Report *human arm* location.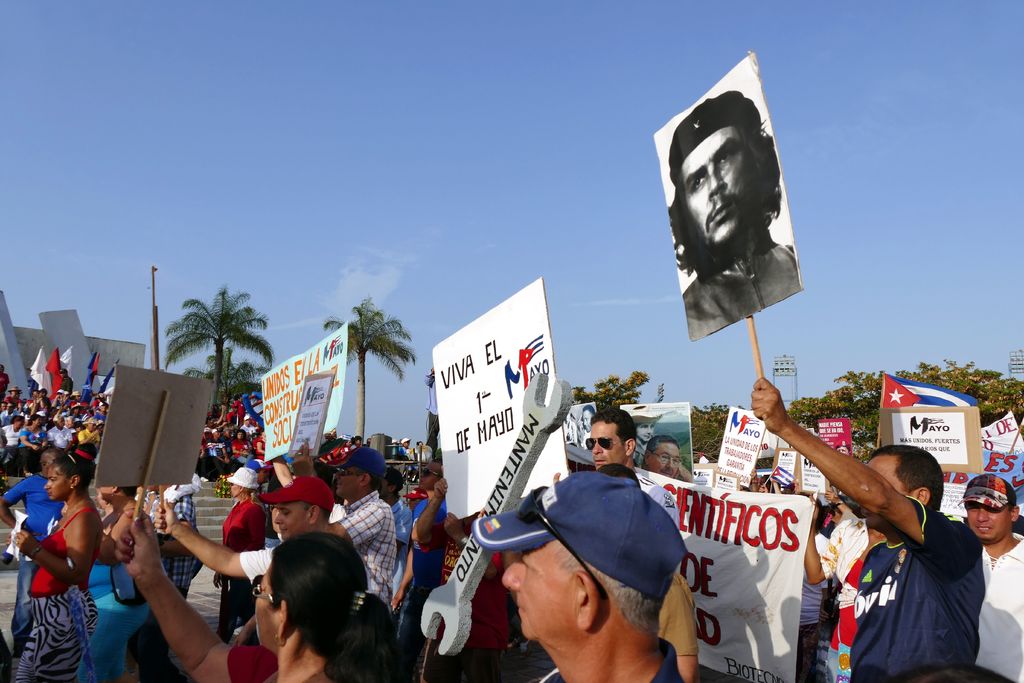
Report: region(744, 371, 984, 581).
